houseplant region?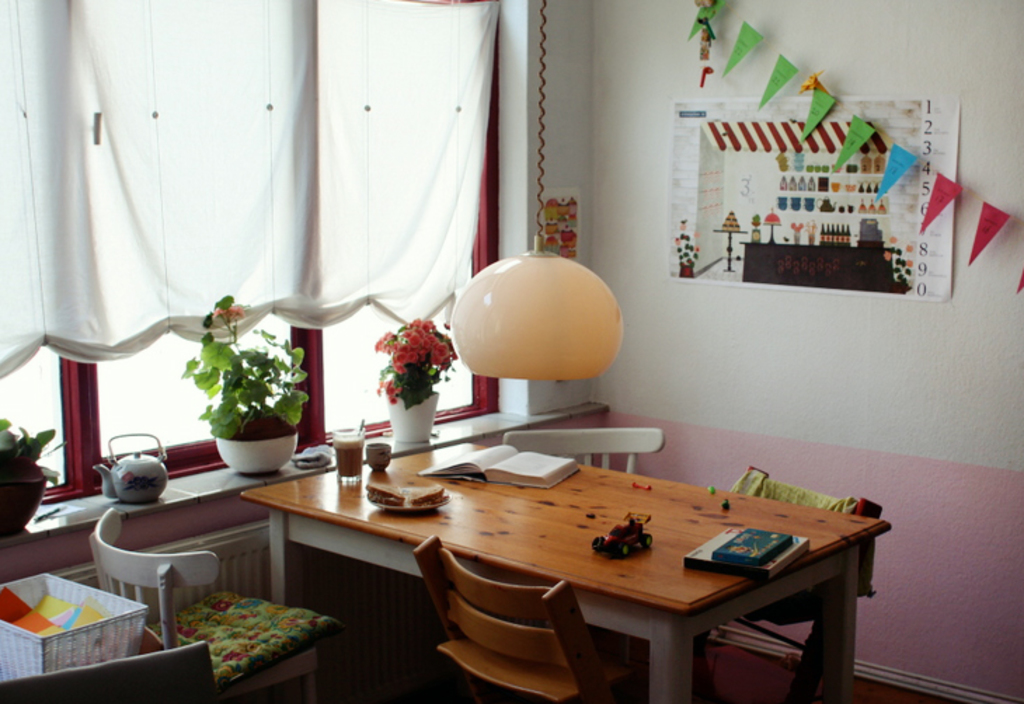
box(373, 314, 462, 445)
